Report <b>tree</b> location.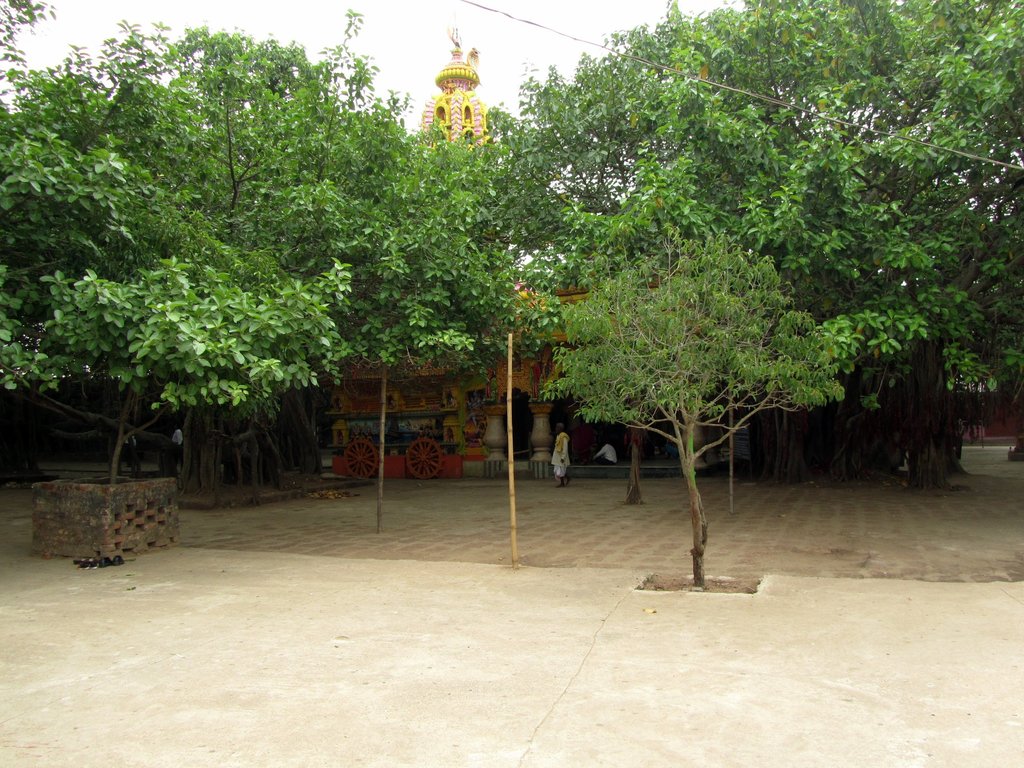
Report: bbox=[542, 222, 847, 593].
